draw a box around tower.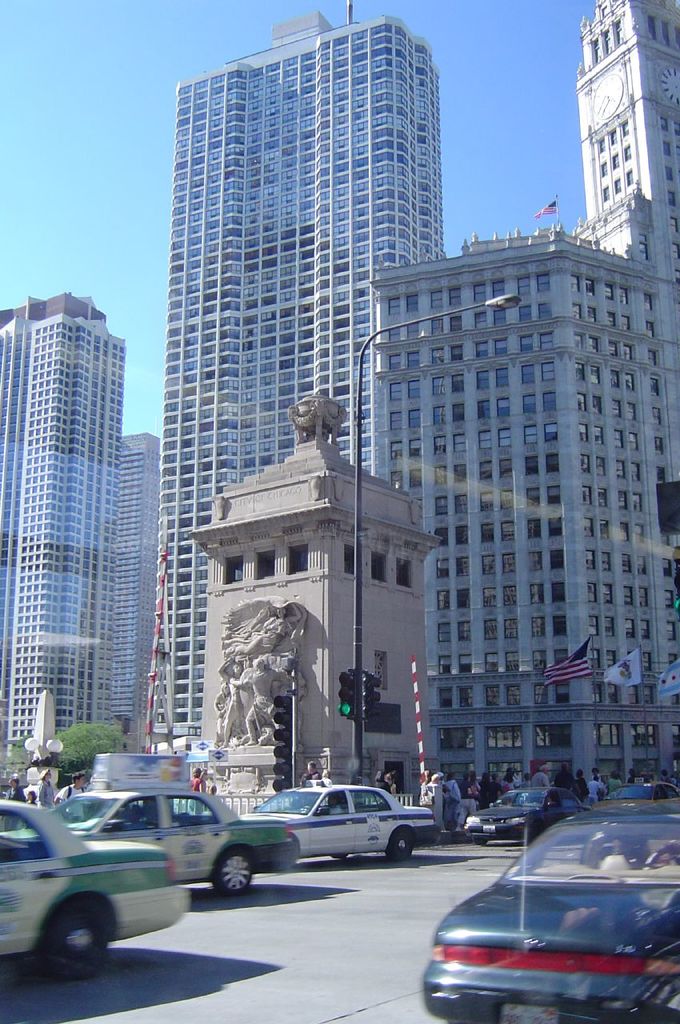
bbox=[0, 285, 125, 742].
